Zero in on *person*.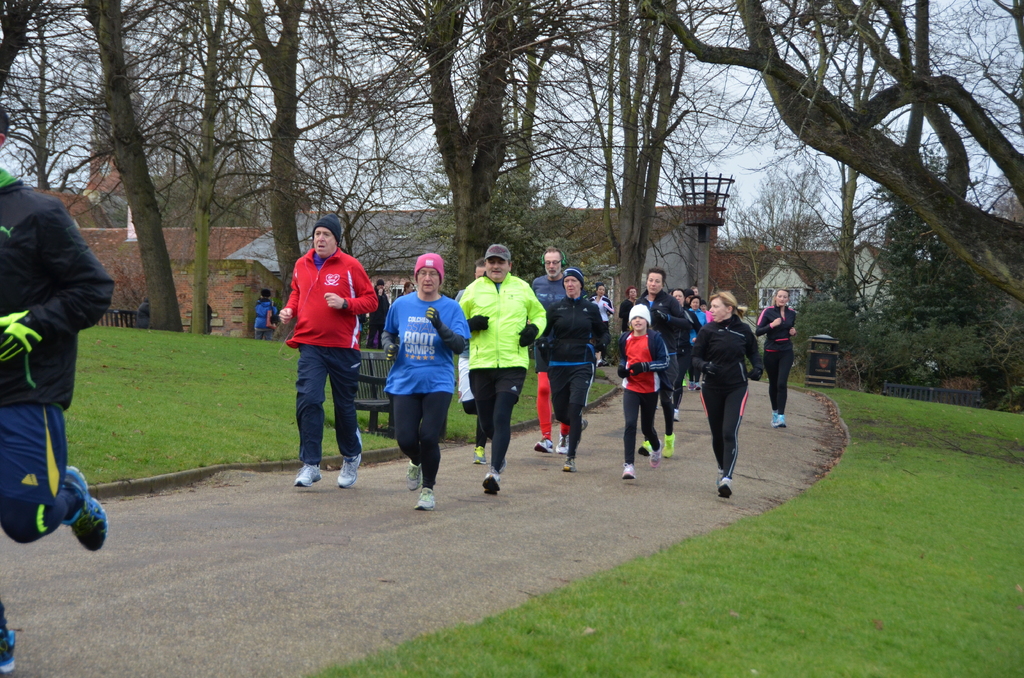
Zeroed in: l=249, t=286, r=278, b=344.
